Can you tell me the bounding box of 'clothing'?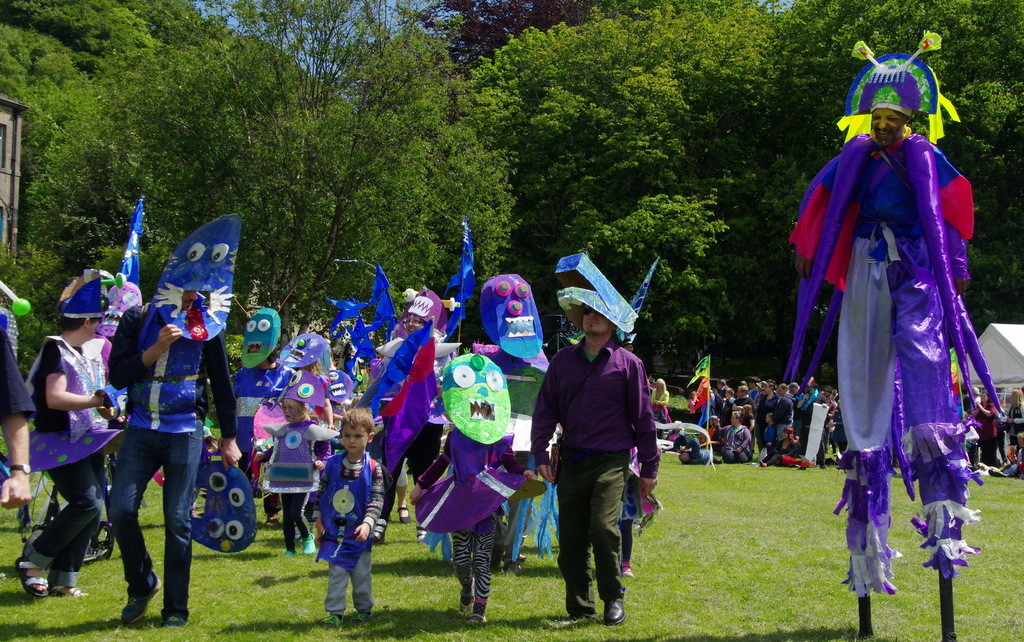
722 394 731 422.
